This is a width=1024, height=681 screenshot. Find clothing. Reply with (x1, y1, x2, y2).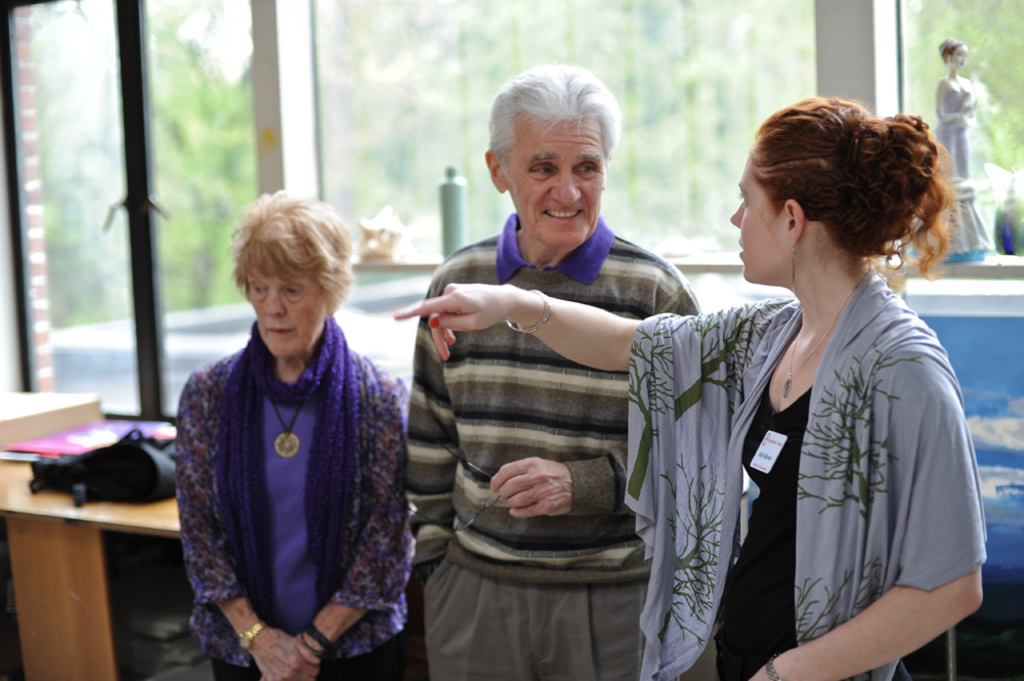
(399, 200, 746, 680).
